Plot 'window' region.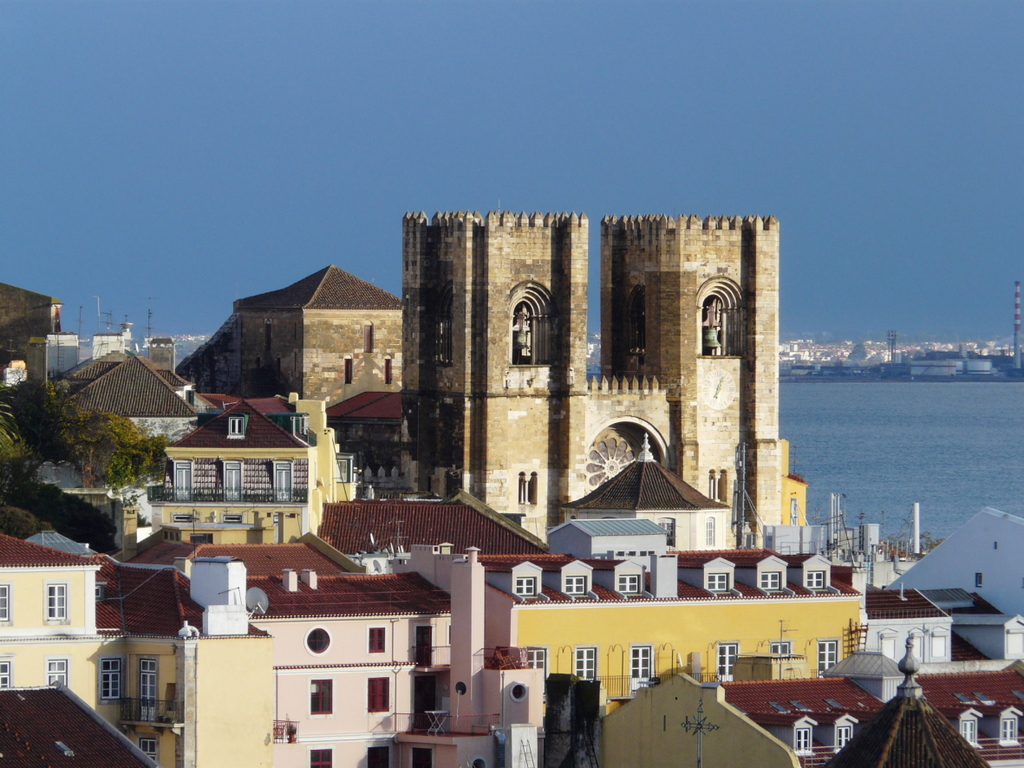
Plotted at region(616, 571, 639, 593).
